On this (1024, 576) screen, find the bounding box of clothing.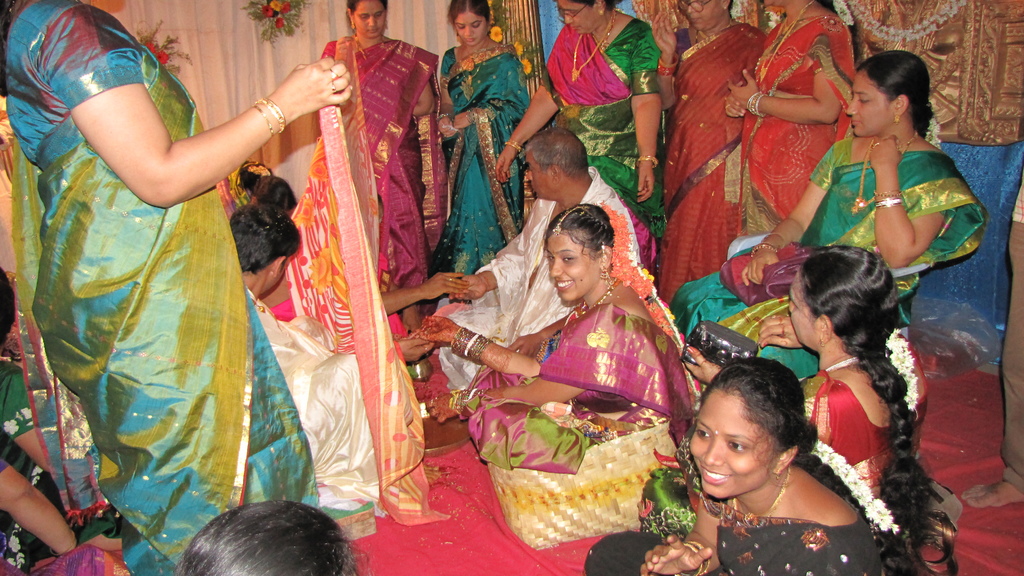
Bounding box: region(746, 6, 861, 235).
